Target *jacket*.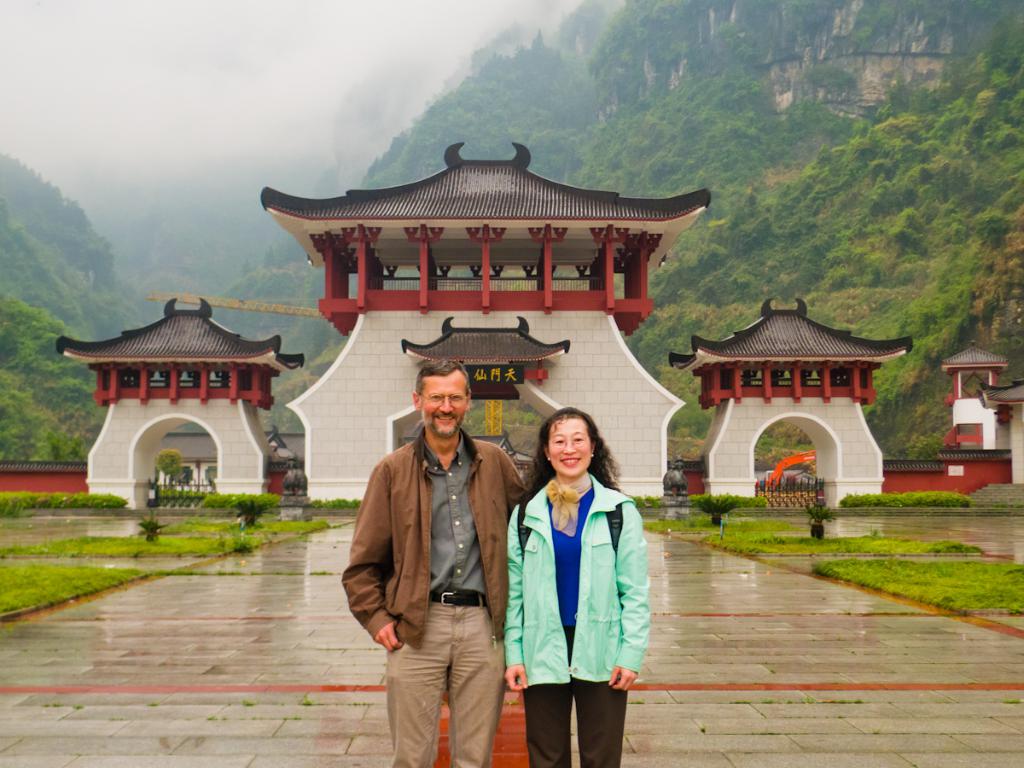
Target region: BBox(335, 428, 525, 652).
